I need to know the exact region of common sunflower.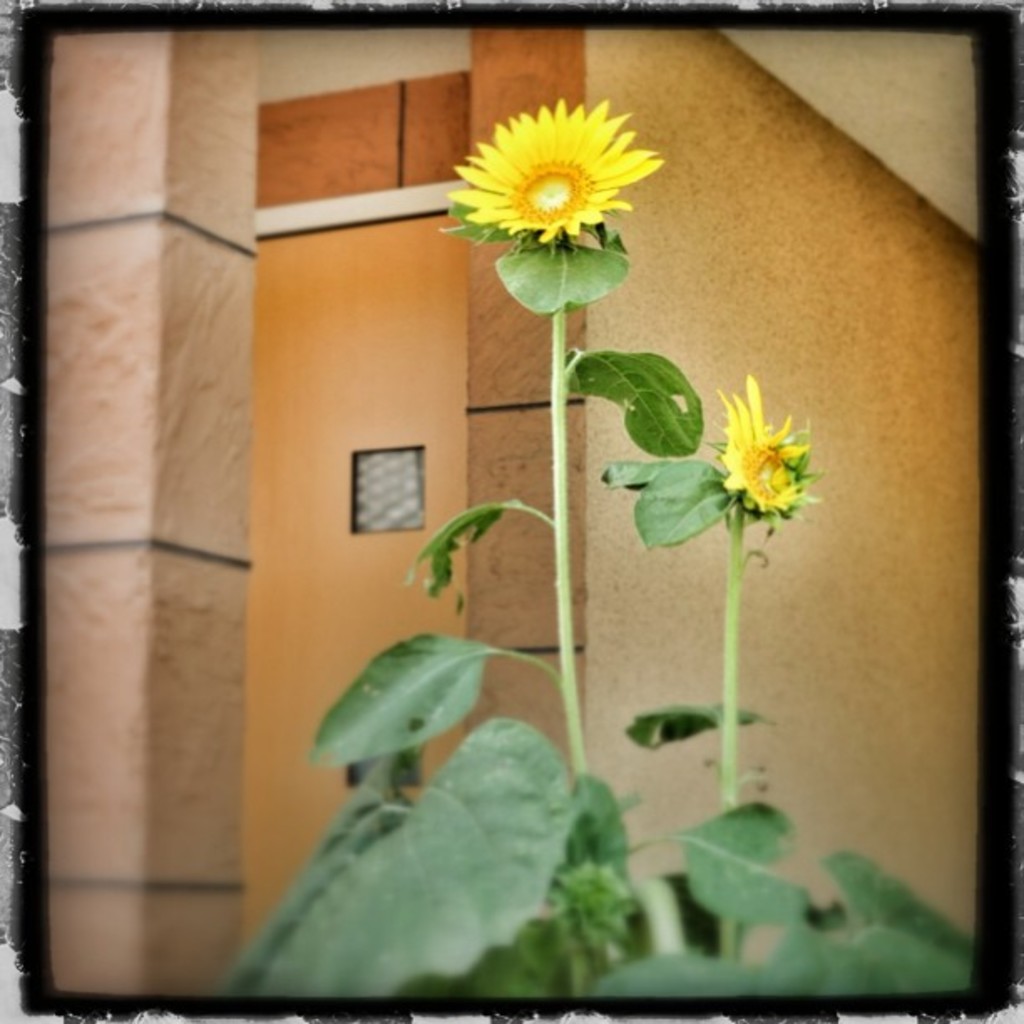
Region: [706, 390, 805, 525].
